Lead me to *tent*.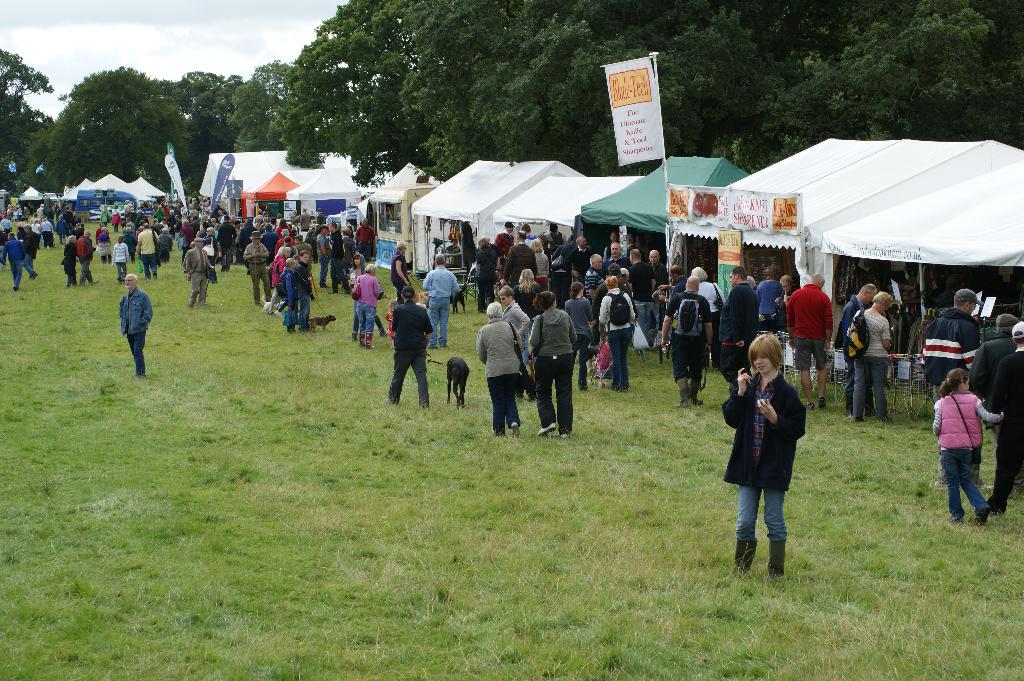
Lead to bbox=(673, 125, 1023, 329).
